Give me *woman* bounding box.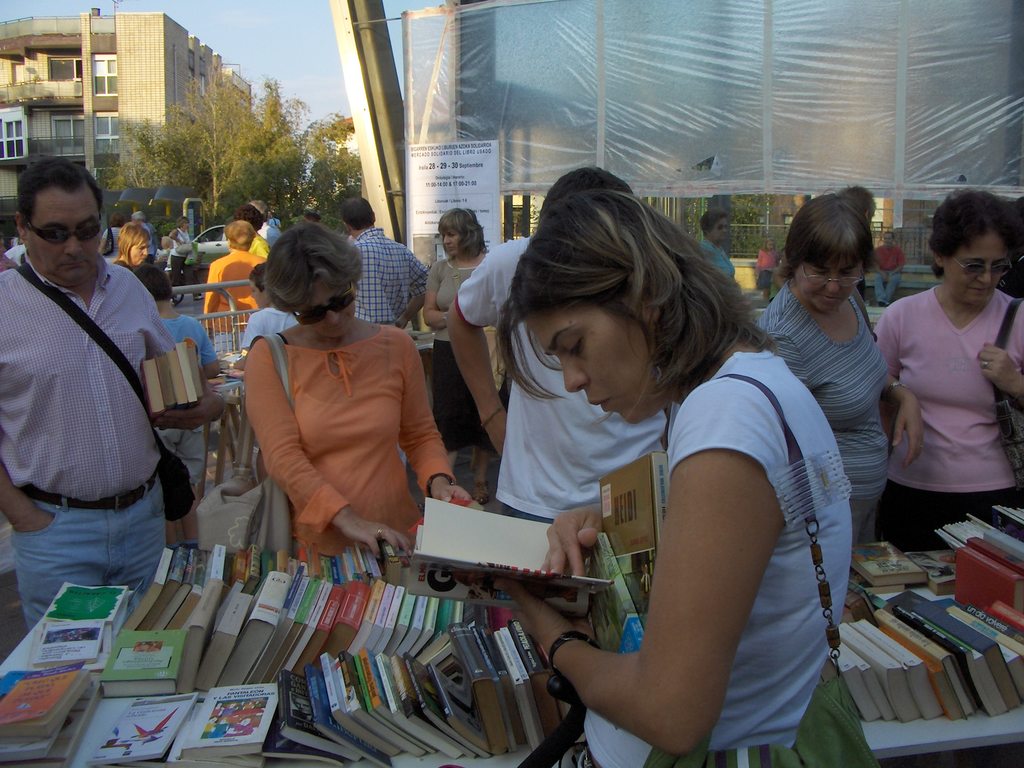
Rect(697, 207, 737, 278).
